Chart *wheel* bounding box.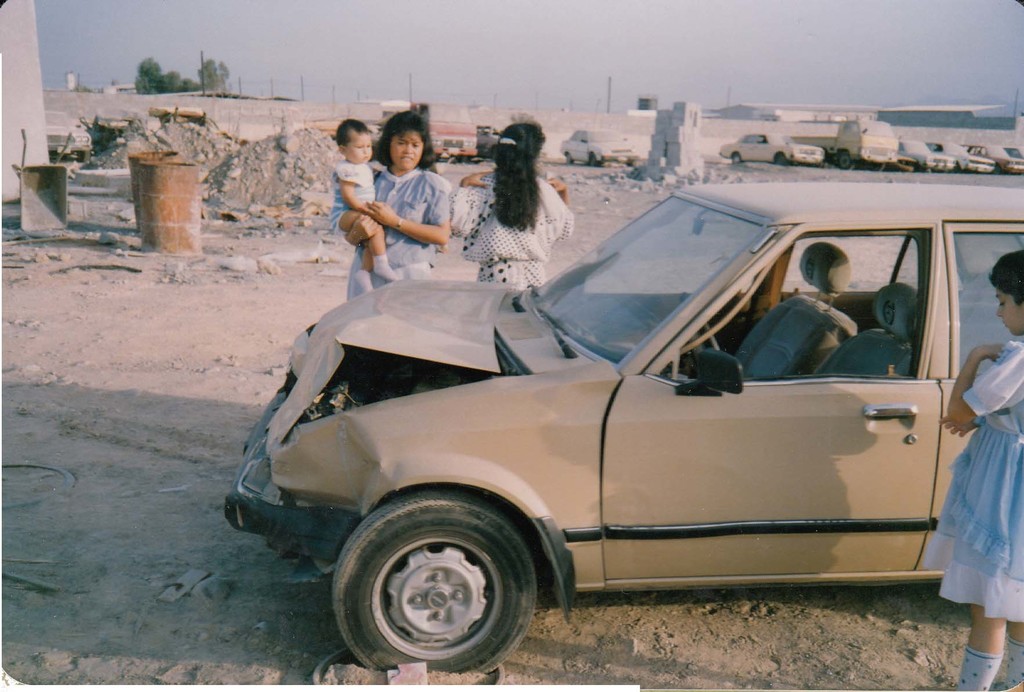
Charted: (330, 499, 566, 671).
